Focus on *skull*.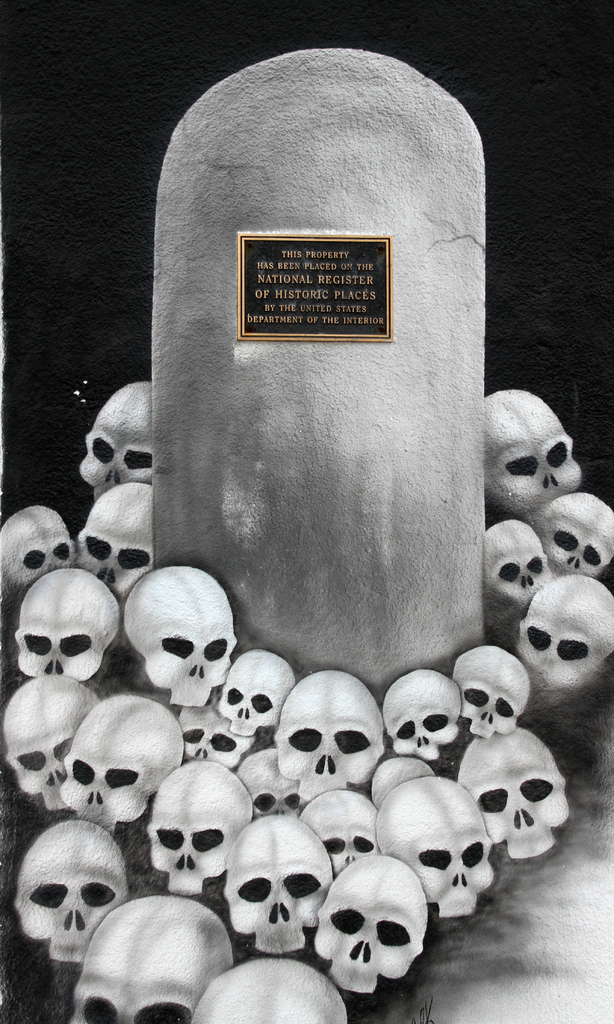
Focused at detection(63, 694, 190, 841).
